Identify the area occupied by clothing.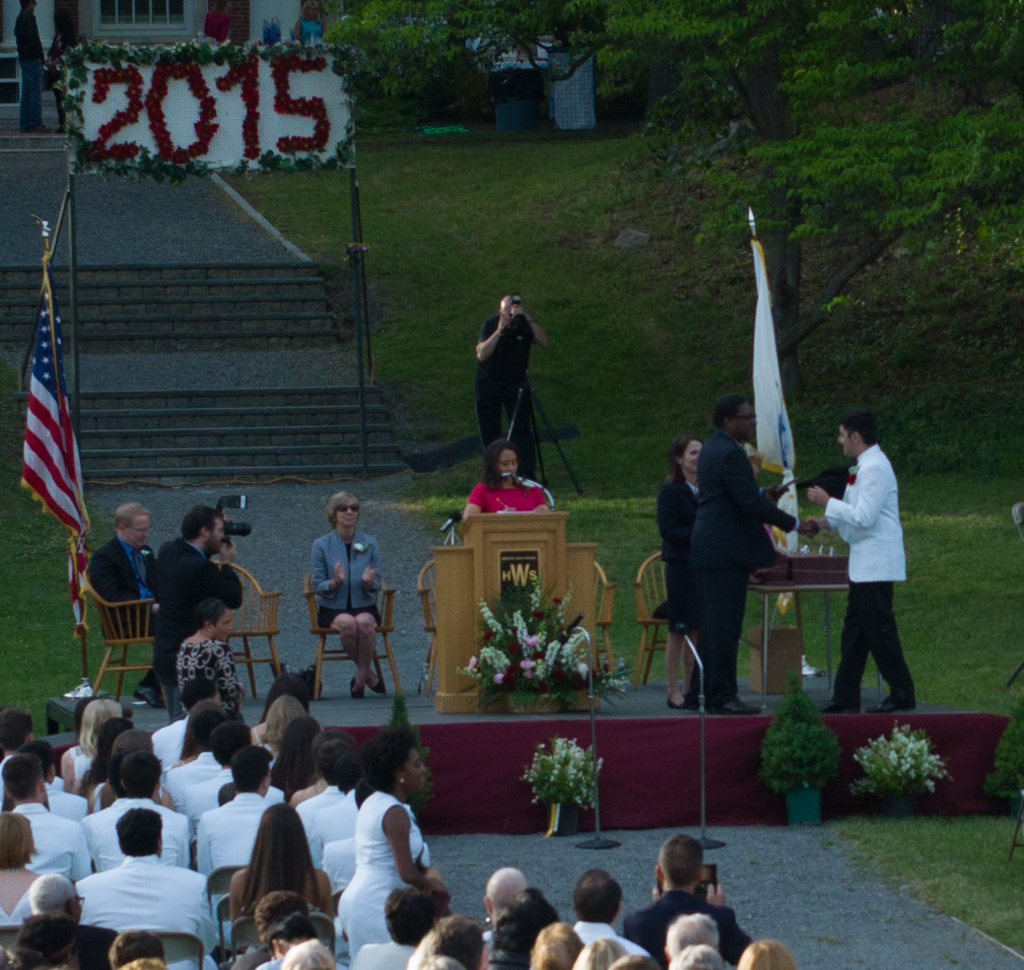
Area: (167,626,229,712).
